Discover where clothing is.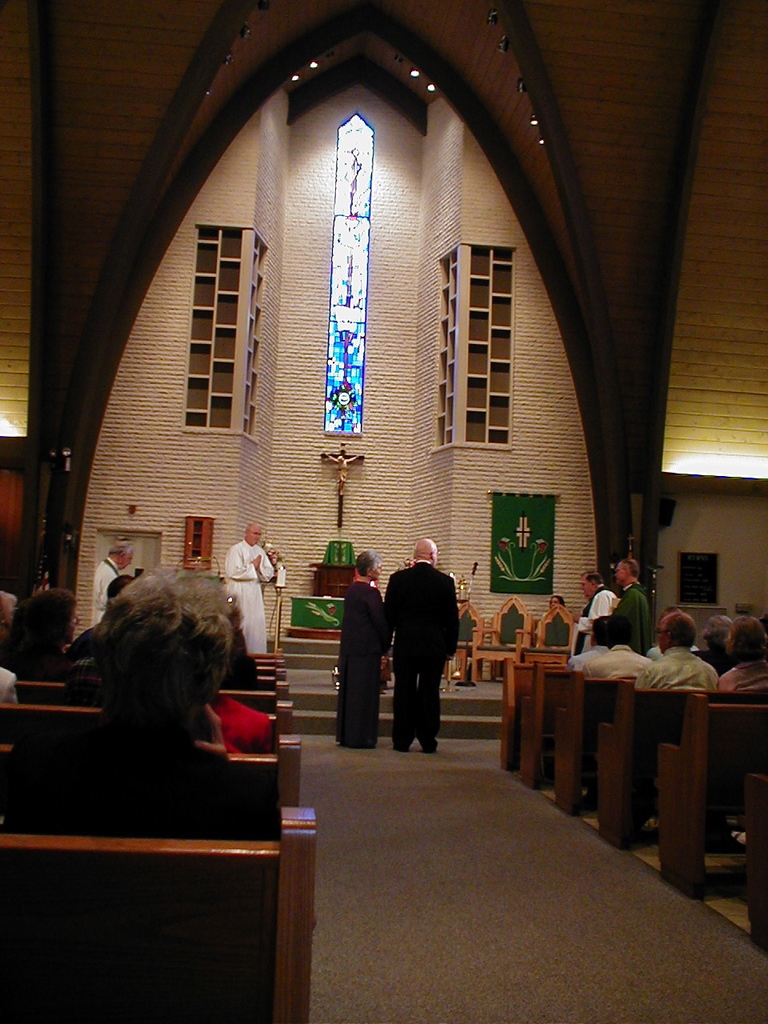
Discovered at box=[373, 532, 467, 748].
